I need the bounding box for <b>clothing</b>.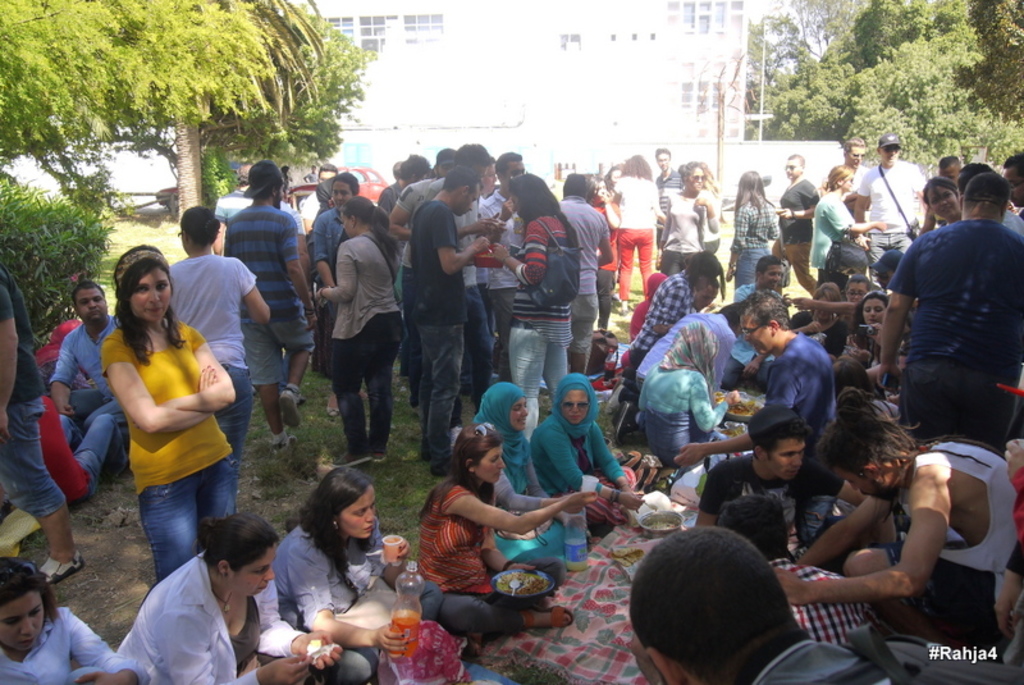
Here it is: locate(810, 189, 856, 291).
